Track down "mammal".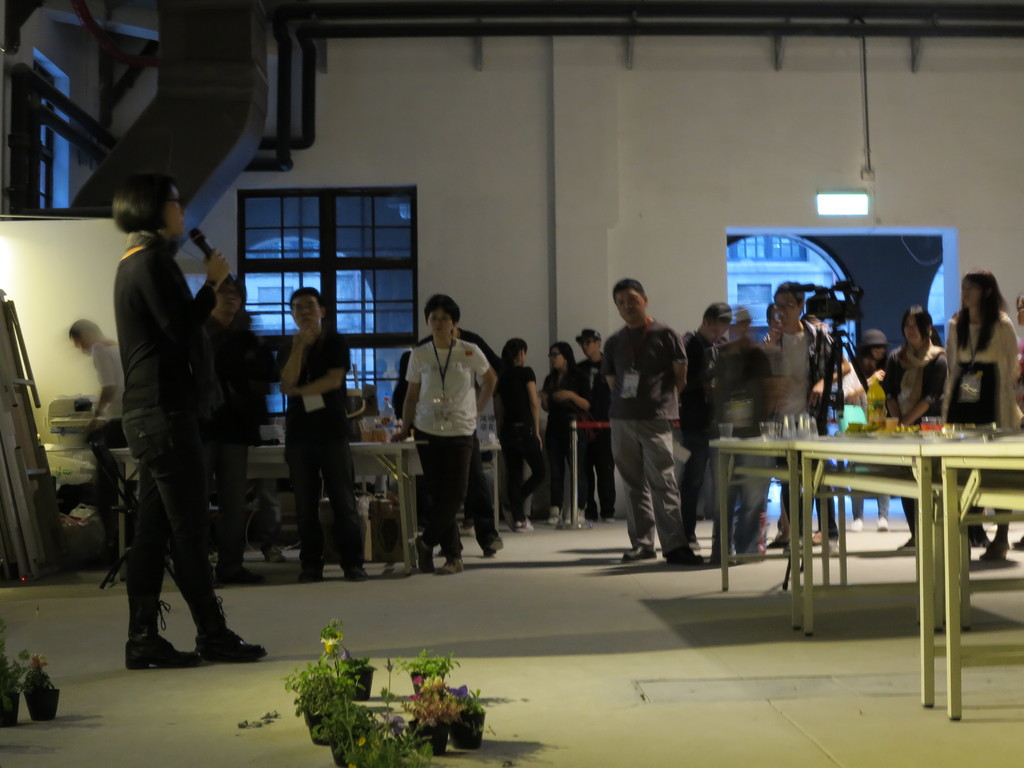
Tracked to box=[680, 297, 737, 554].
